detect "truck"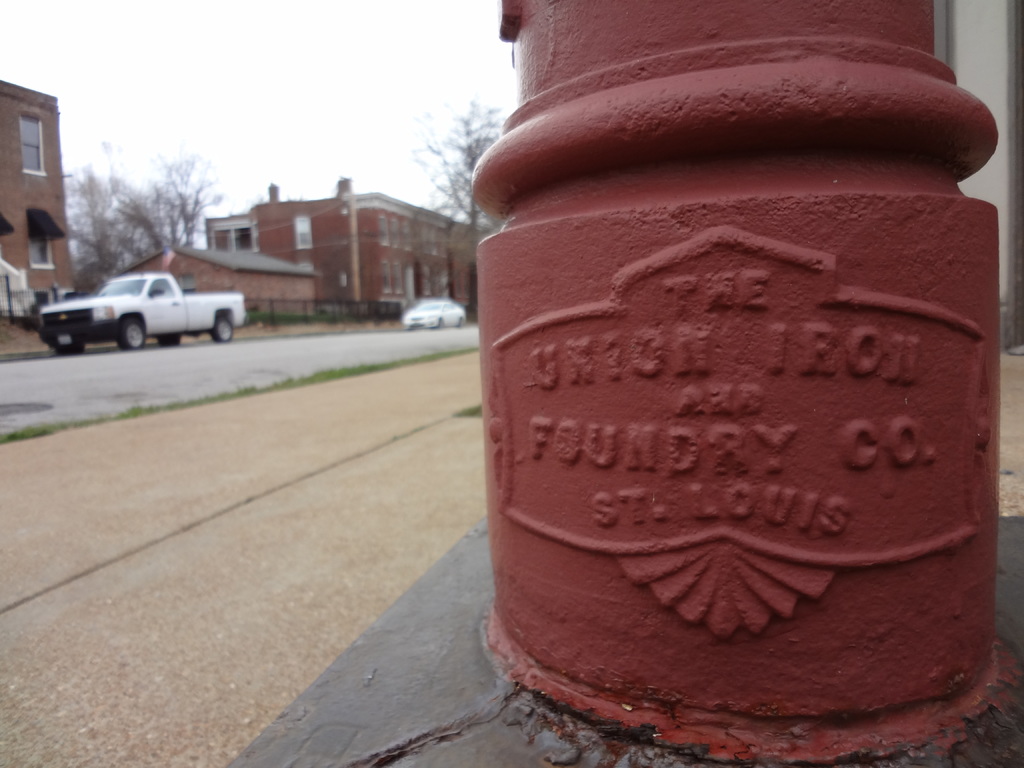
pyautogui.locateOnScreen(35, 266, 248, 351)
